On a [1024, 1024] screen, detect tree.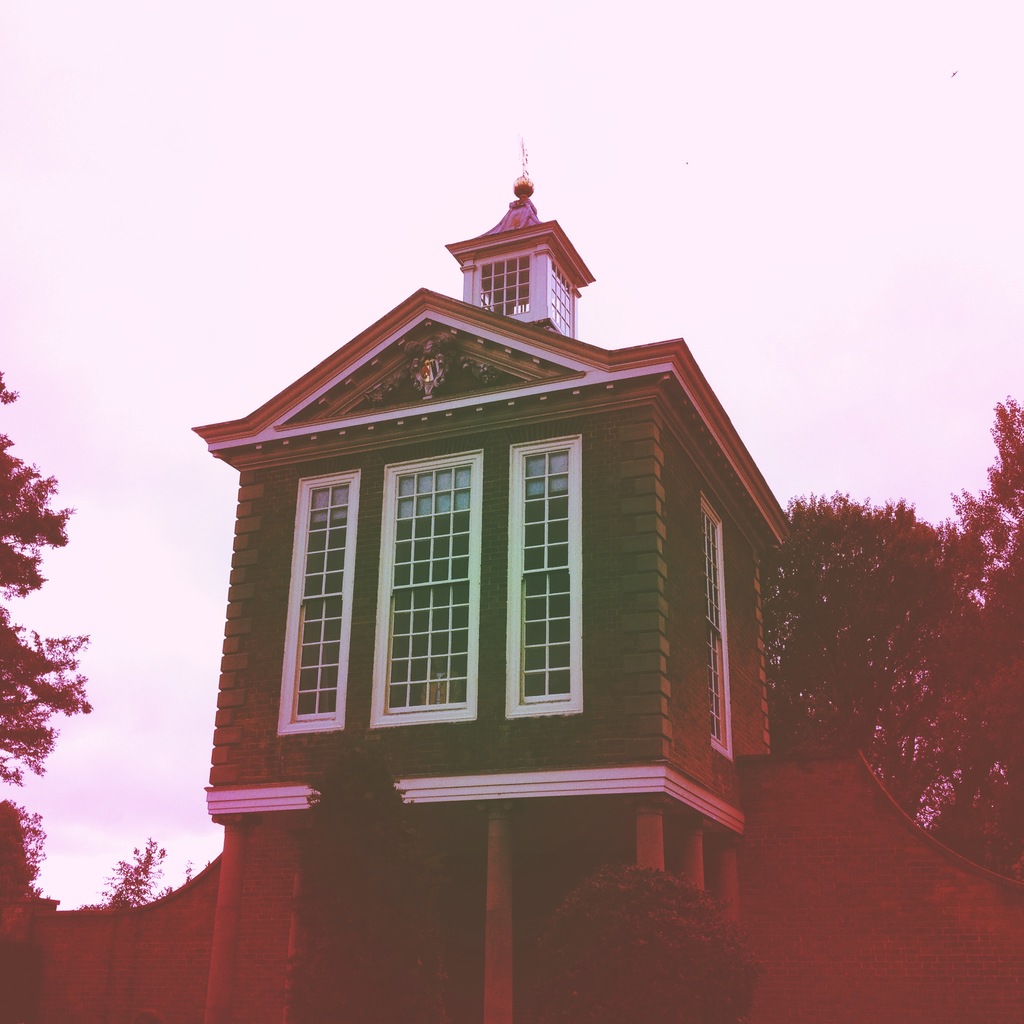
{"x1": 96, "y1": 837, "x2": 182, "y2": 908}.
